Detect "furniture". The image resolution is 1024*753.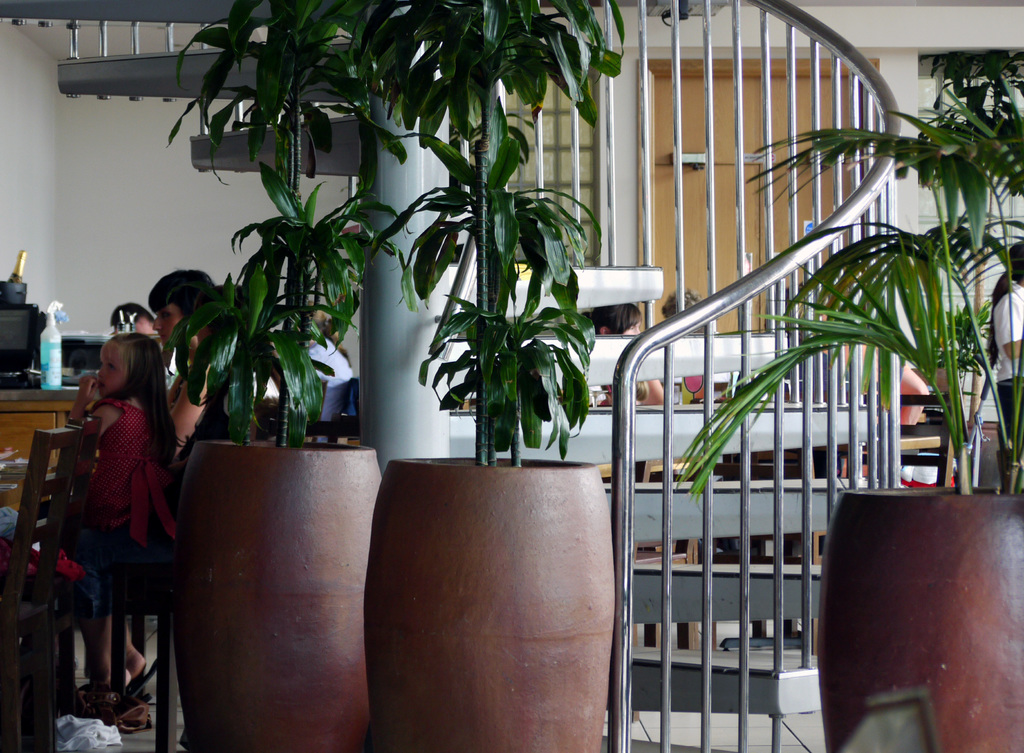
BBox(0, 428, 73, 752).
